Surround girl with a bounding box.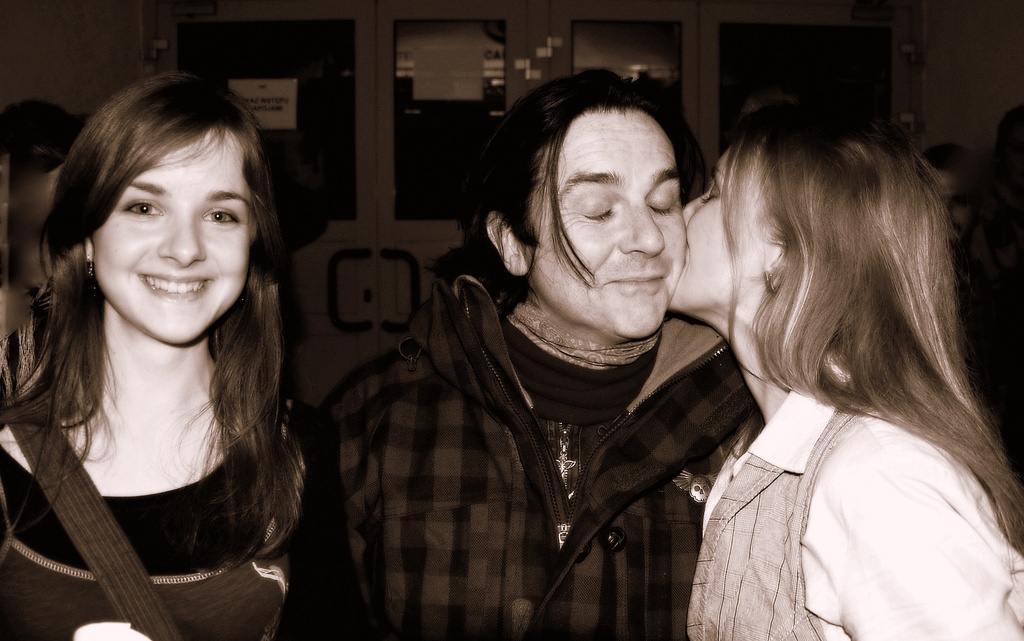
(x1=0, y1=68, x2=309, y2=640).
